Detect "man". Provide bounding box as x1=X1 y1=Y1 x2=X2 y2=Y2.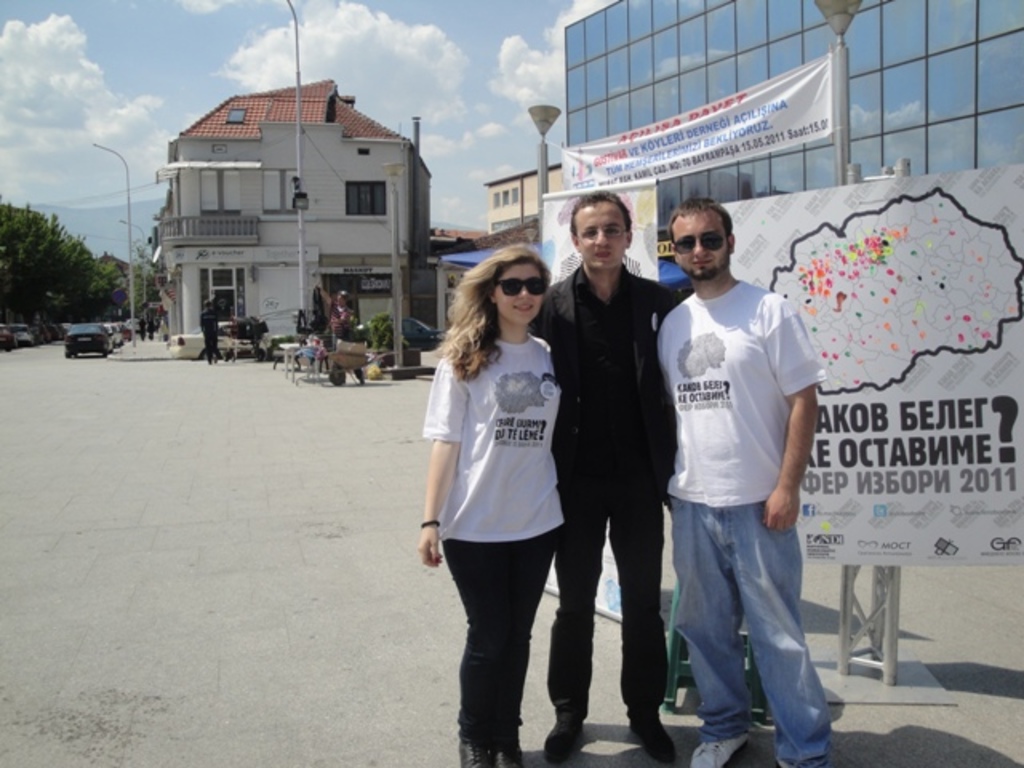
x1=525 y1=181 x2=691 y2=760.
